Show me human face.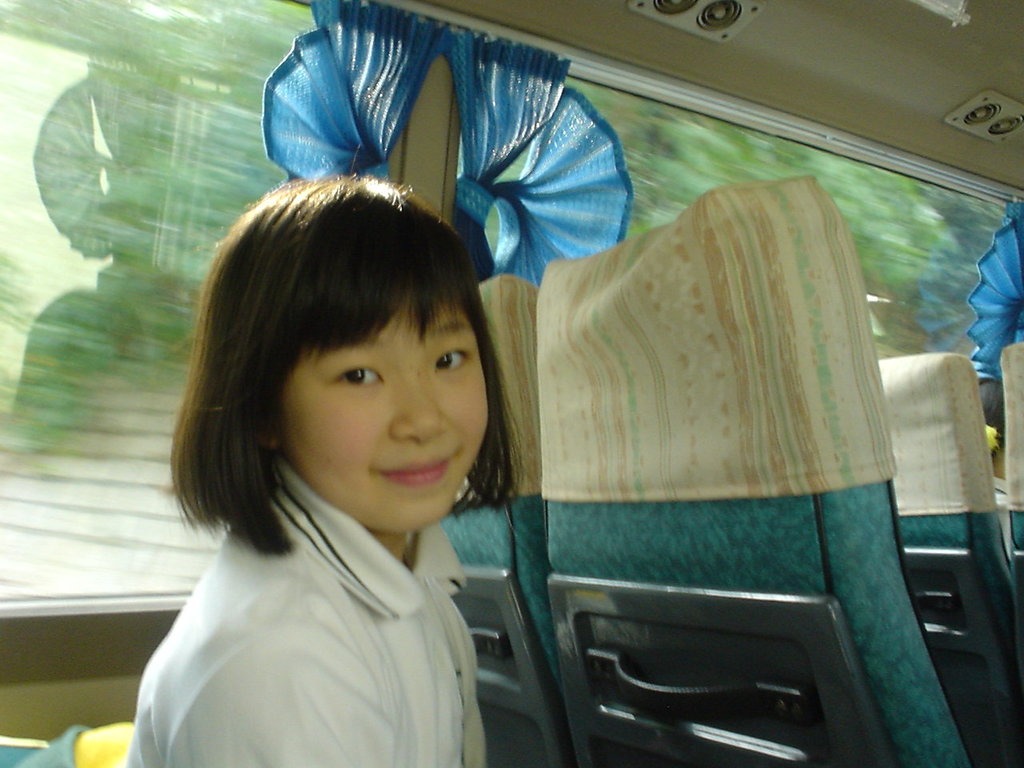
human face is here: {"x1": 250, "y1": 304, "x2": 487, "y2": 526}.
